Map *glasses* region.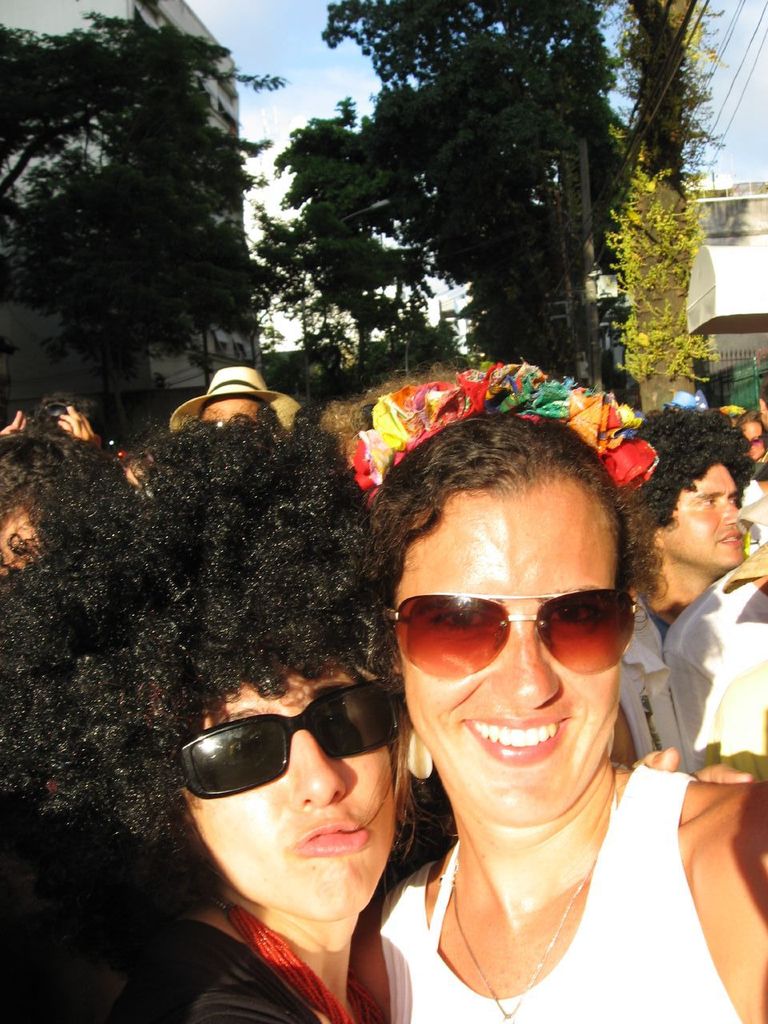
Mapped to <bbox>375, 585, 643, 676</bbox>.
